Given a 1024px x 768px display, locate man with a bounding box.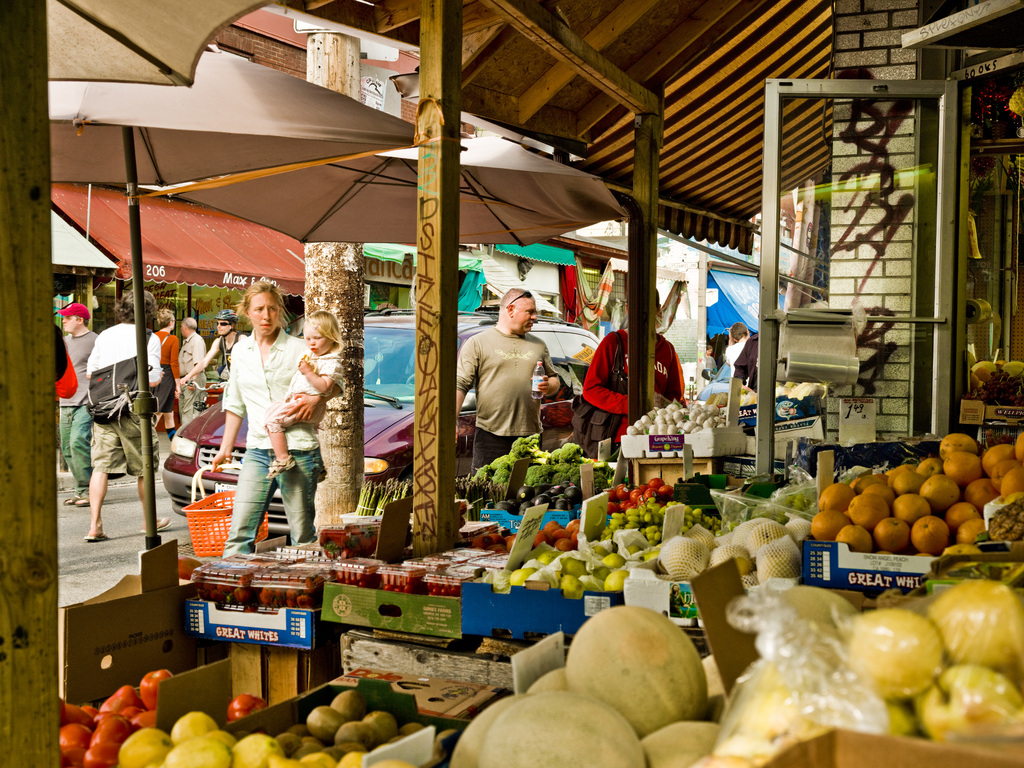
Located: (left=176, top=317, right=208, bottom=424).
